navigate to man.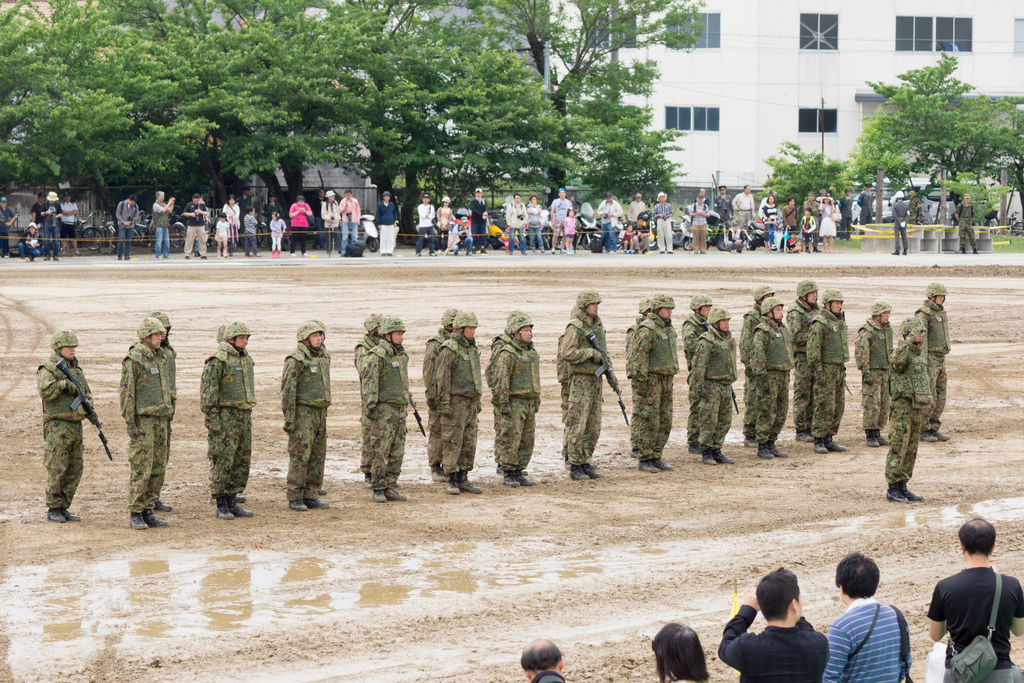
Navigation target: <region>494, 316, 541, 488</region>.
